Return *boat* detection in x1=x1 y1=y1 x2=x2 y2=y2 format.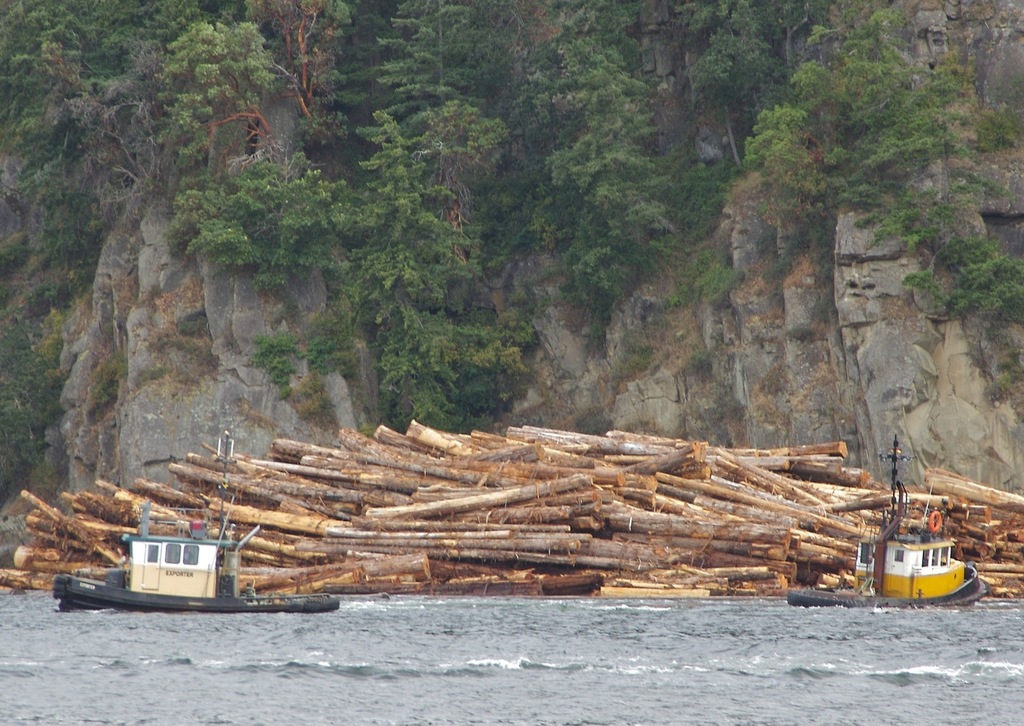
x1=783 y1=438 x2=991 y2=606.
